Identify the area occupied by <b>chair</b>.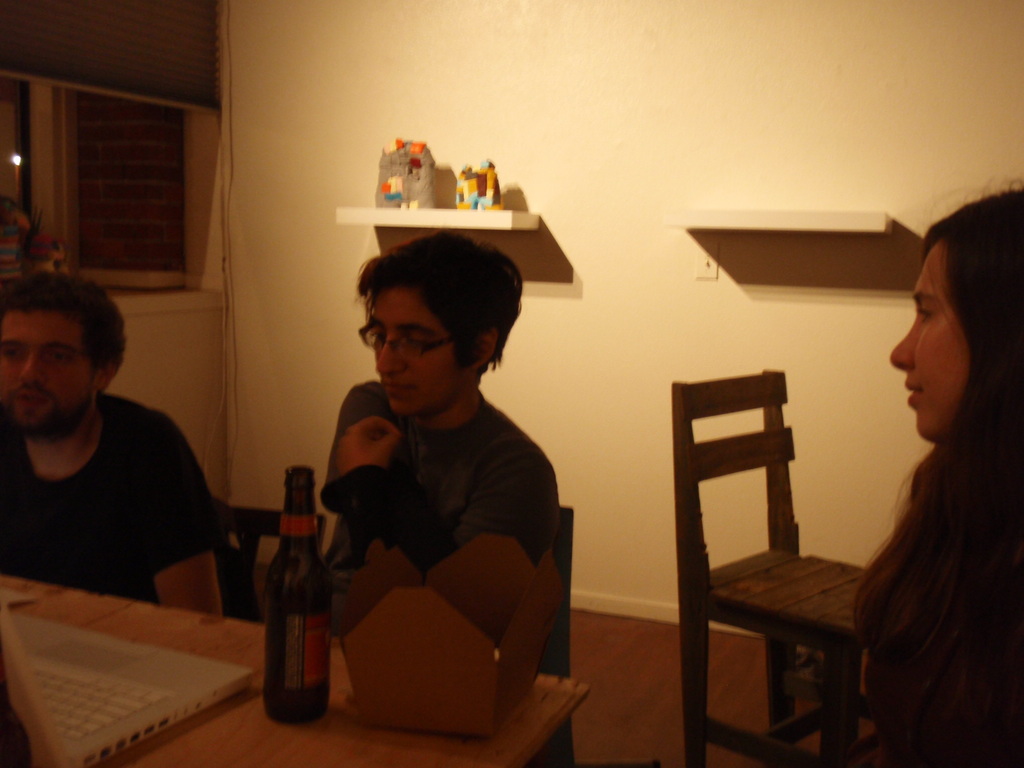
Area: {"x1": 212, "y1": 495, "x2": 324, "y2": 621}.
